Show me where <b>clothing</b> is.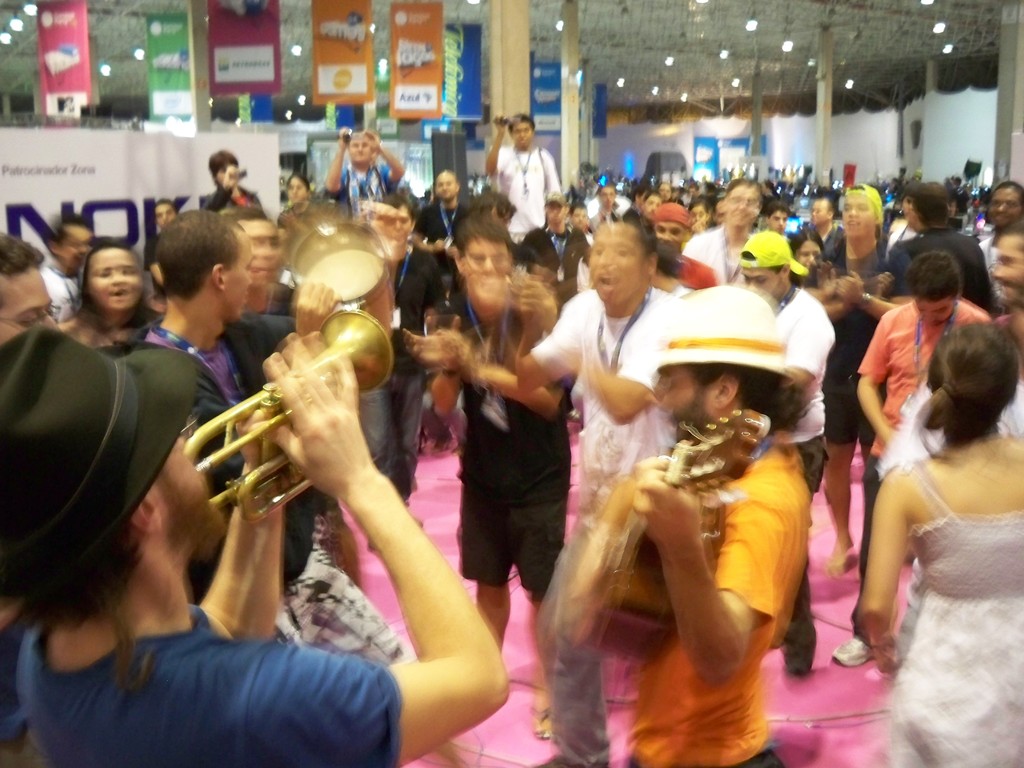
<b>clothing</b> is at {"left": 531, "top": 281, "right": 673, "bottom": 761}.
